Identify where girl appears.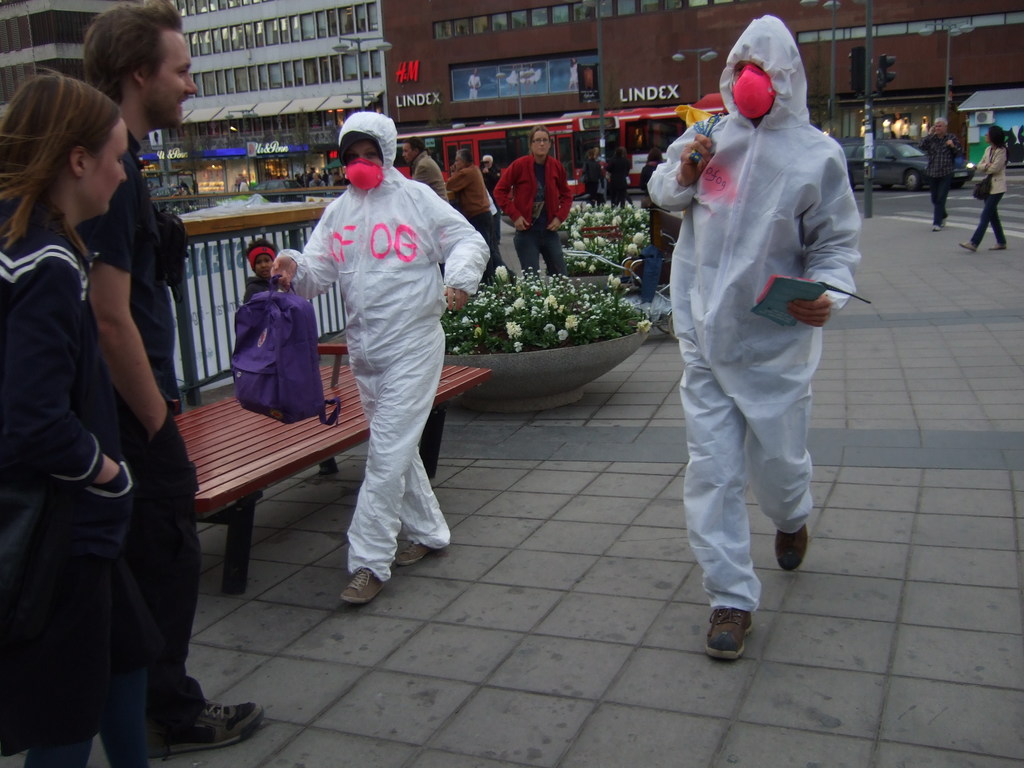
Appears at Rect(581, 147, 605, 211).
